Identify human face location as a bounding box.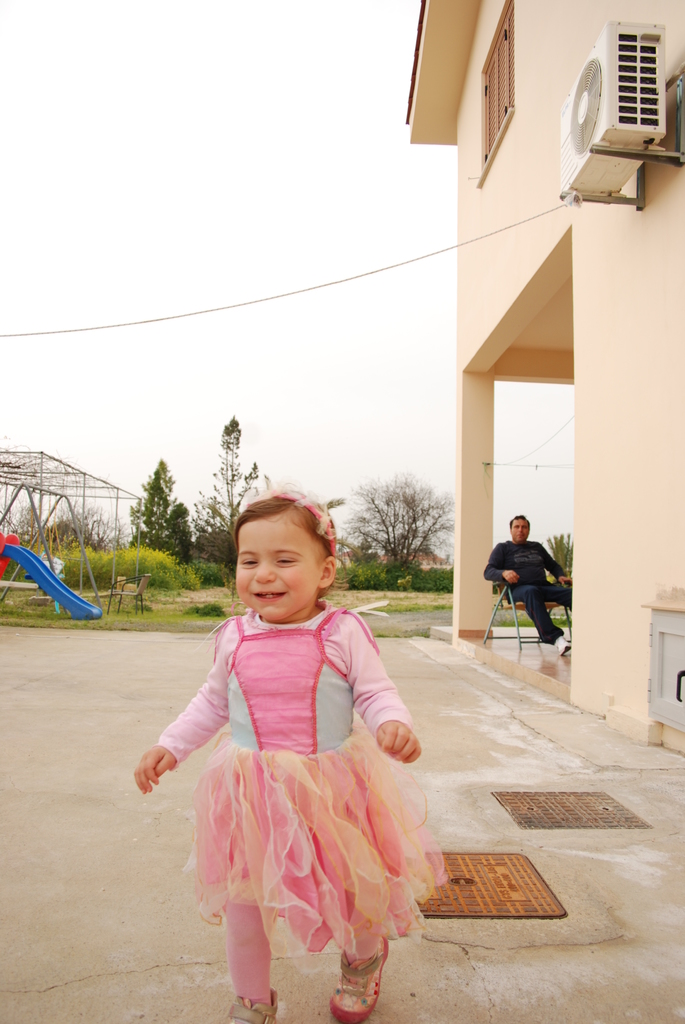
(left=231, top=515, right=327, bottom=620).
